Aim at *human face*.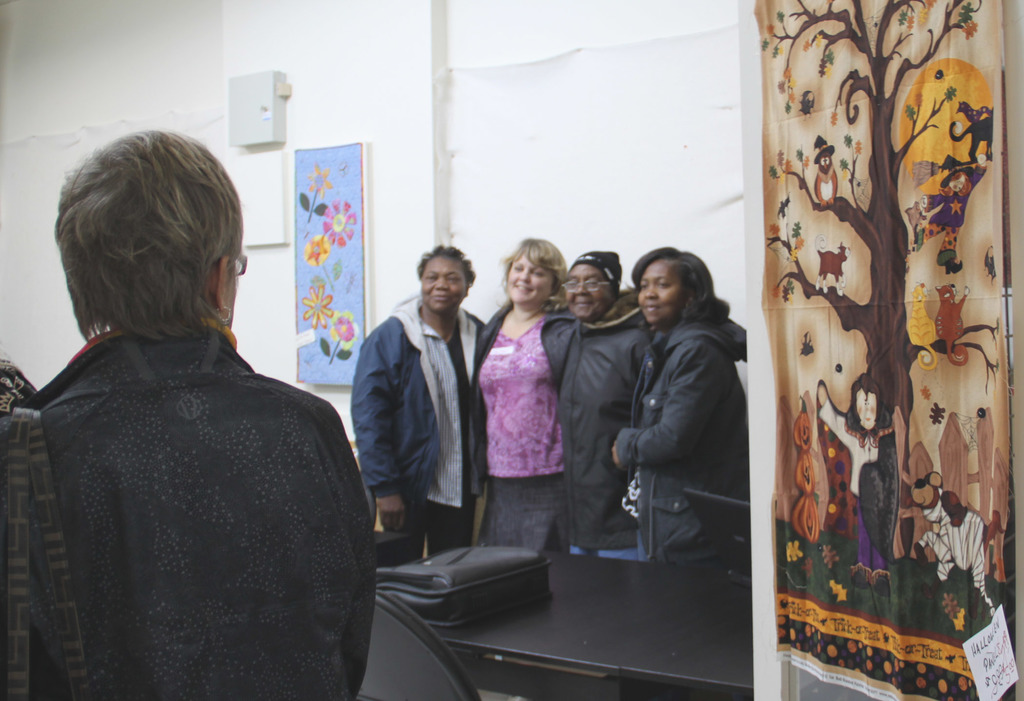
Aimed at (563, 265, 612, 319).
